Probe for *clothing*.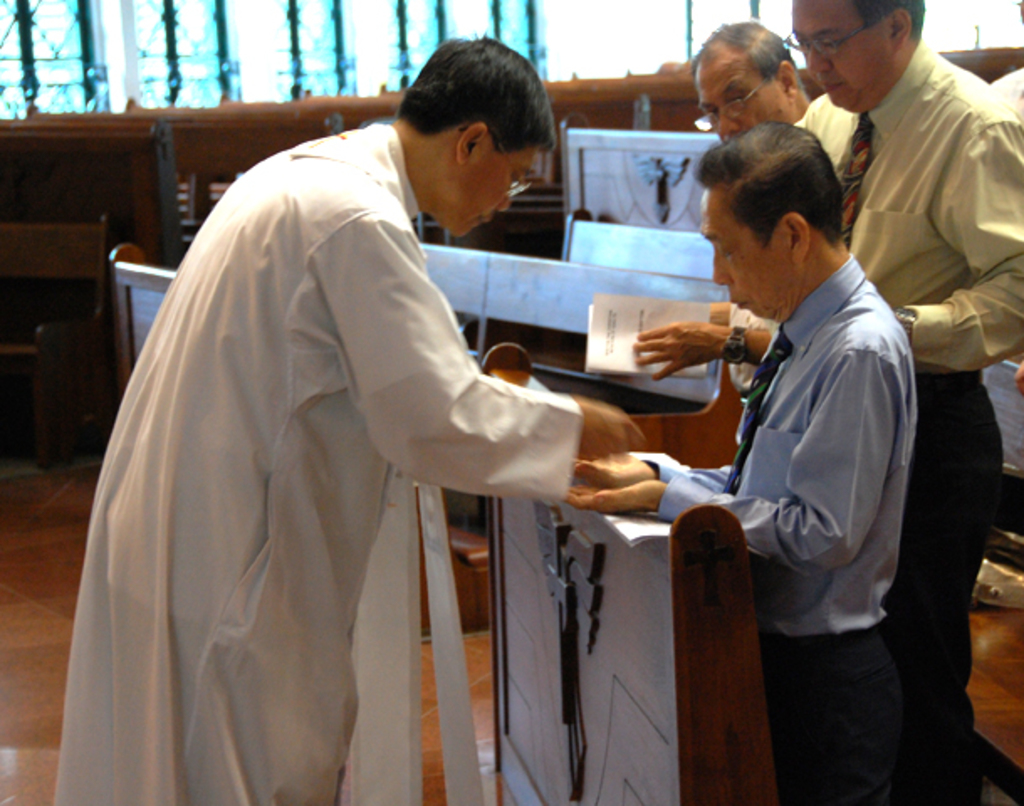
Probe result: (729, 121, 802, 405).
